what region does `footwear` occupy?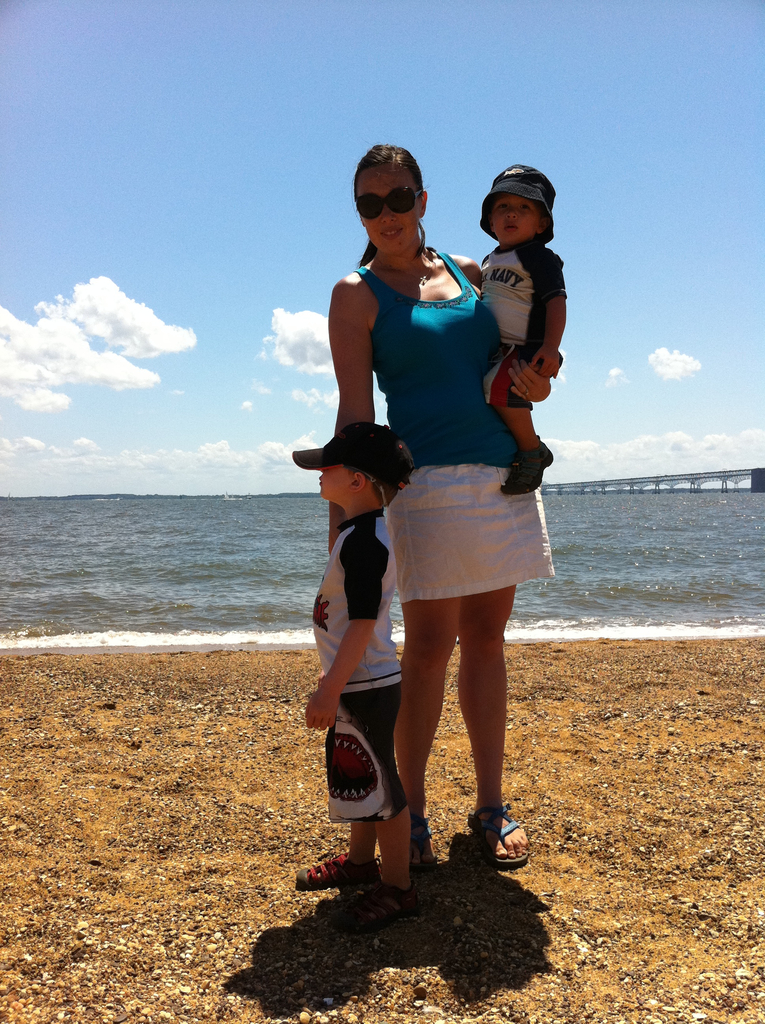
bbox(297, 842, 389, 883).
